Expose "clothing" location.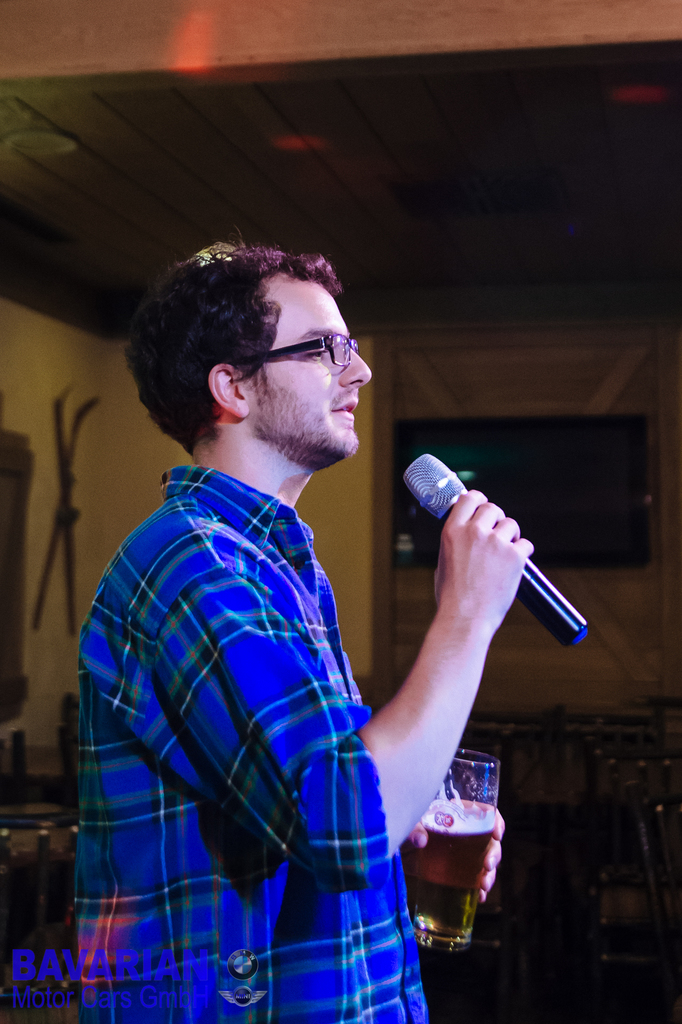
Exposed at [67, 410, 405, 1004].
